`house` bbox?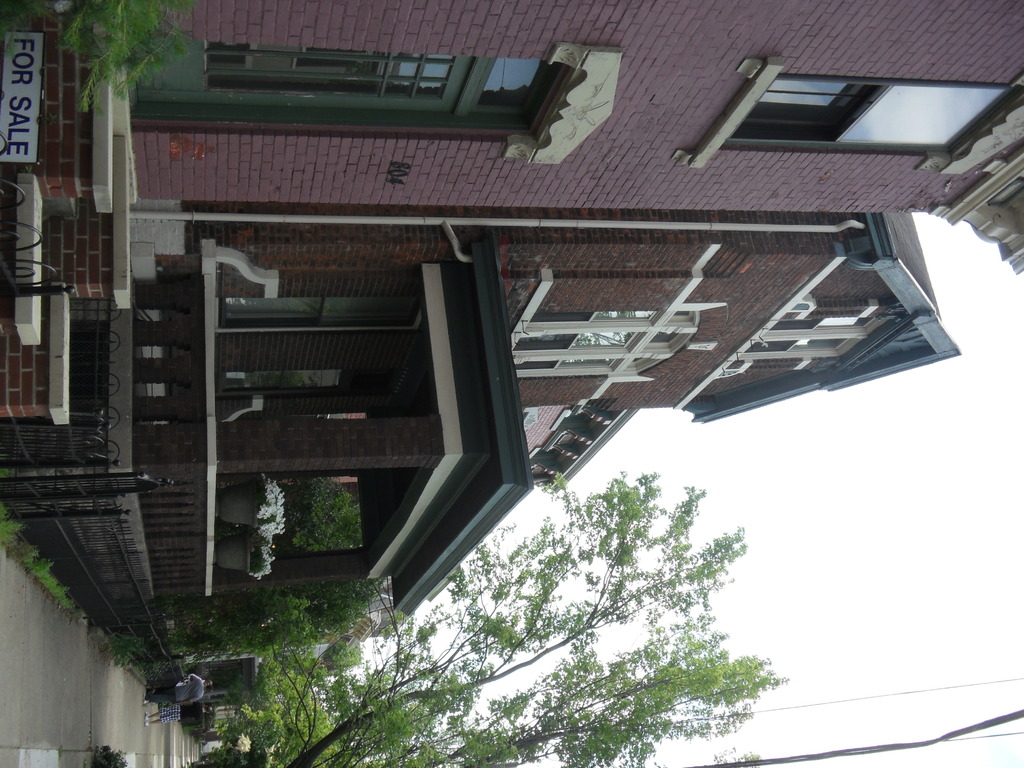
<box>0,0,1023,278</box>
